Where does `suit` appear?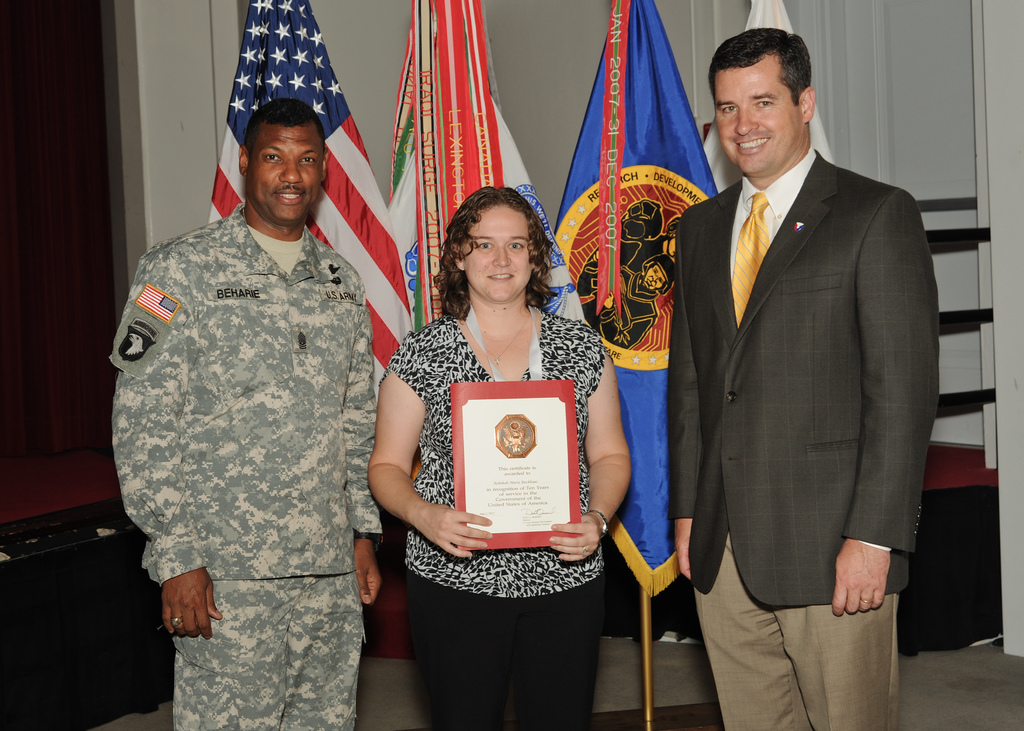
Appears at [left=659, top=145, right=945, bottom=593].
